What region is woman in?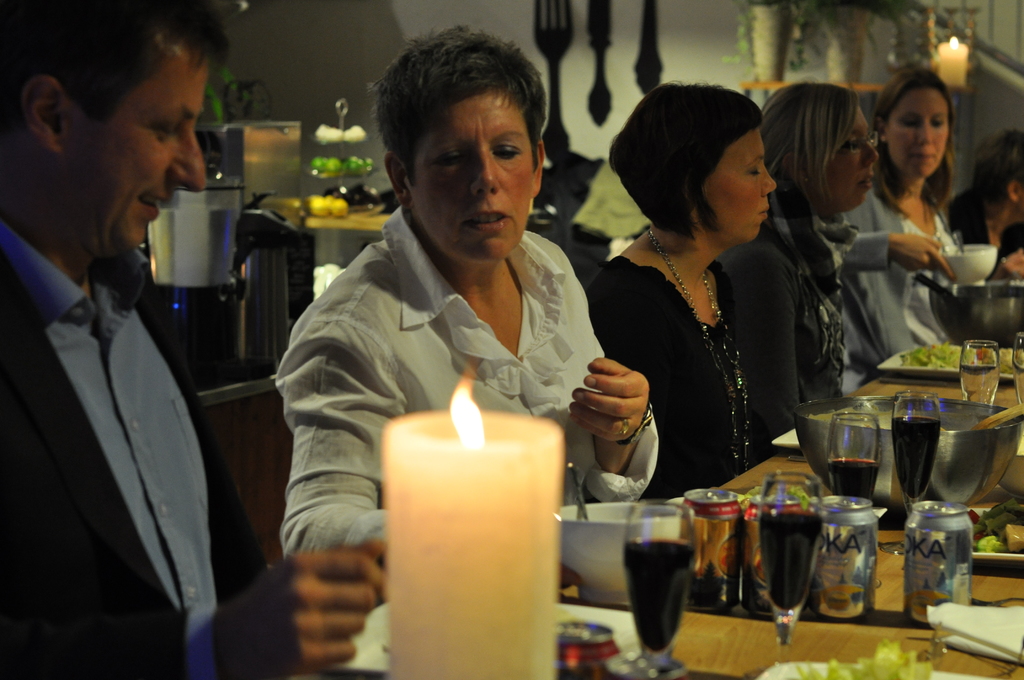
Rect(584, 82, 835, 530).
